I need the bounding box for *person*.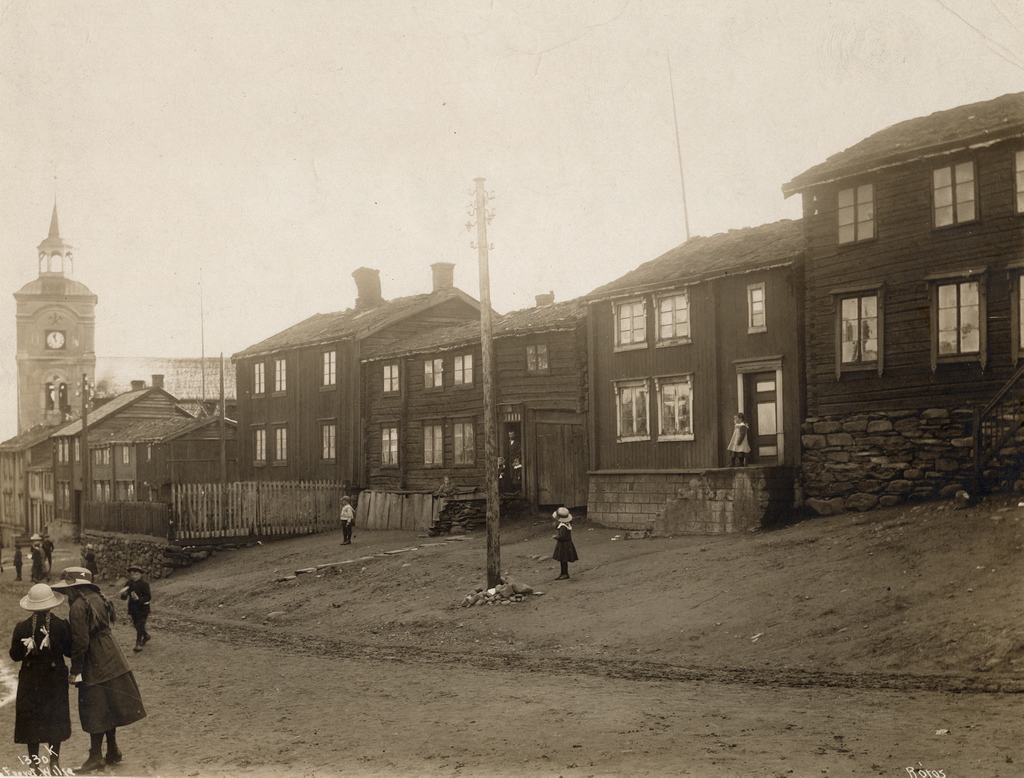
Here it is: region(505, 425, 525, 485).
